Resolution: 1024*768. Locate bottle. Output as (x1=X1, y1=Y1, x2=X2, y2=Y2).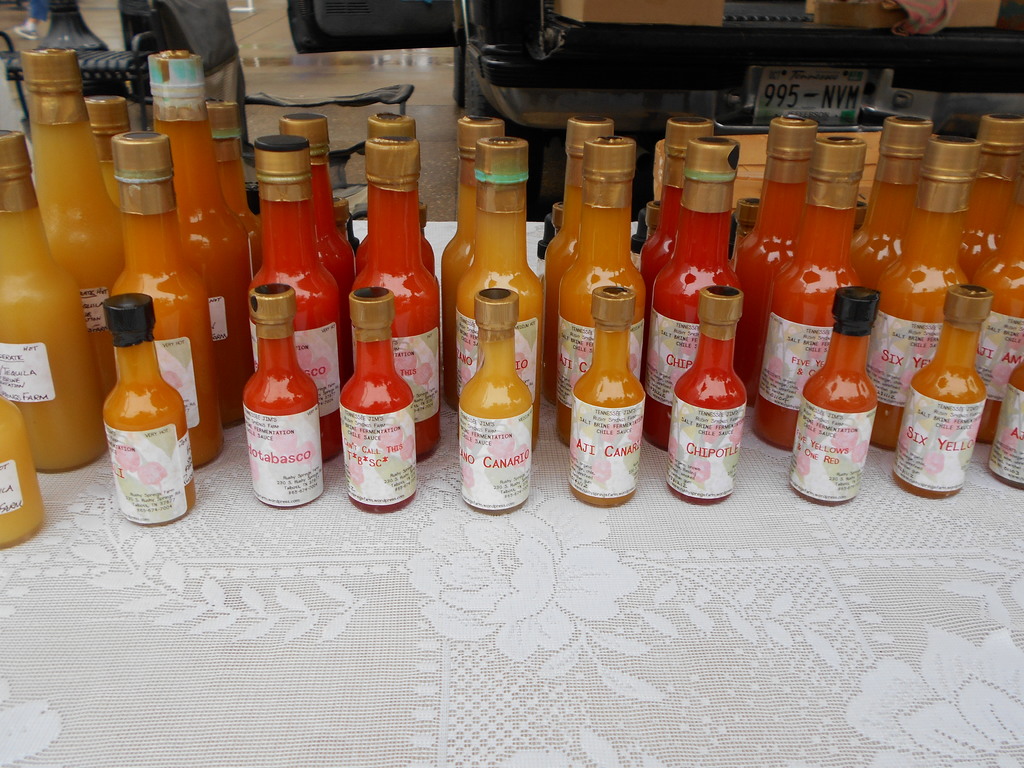
(x1=969, y1=194, x2=1023, y2=447).
